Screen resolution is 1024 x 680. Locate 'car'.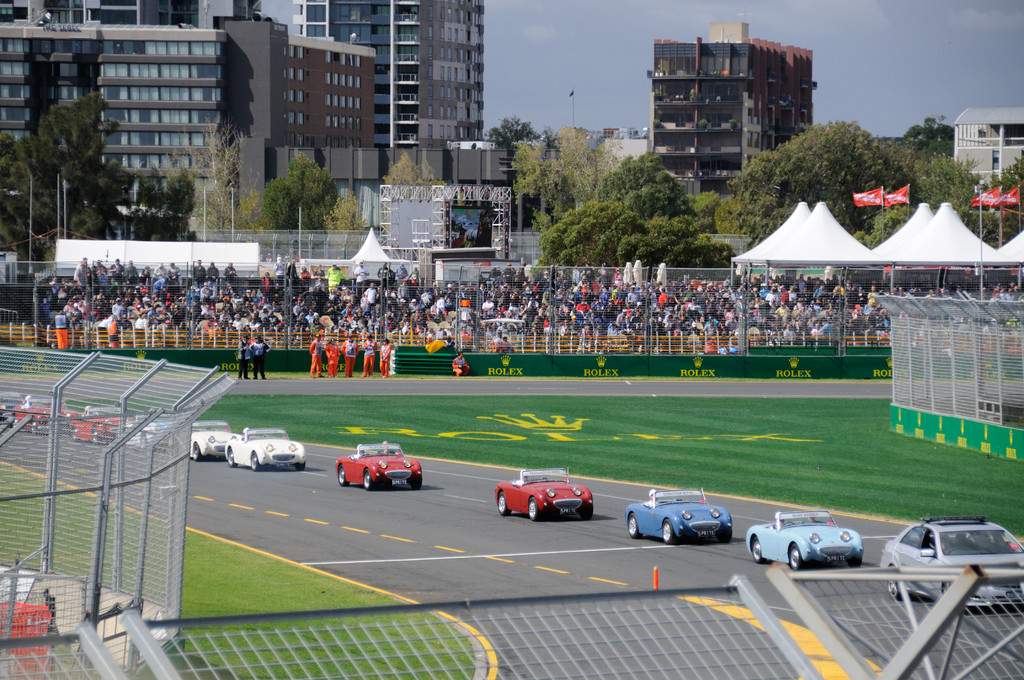
detection(74, 414, 117, 448).
